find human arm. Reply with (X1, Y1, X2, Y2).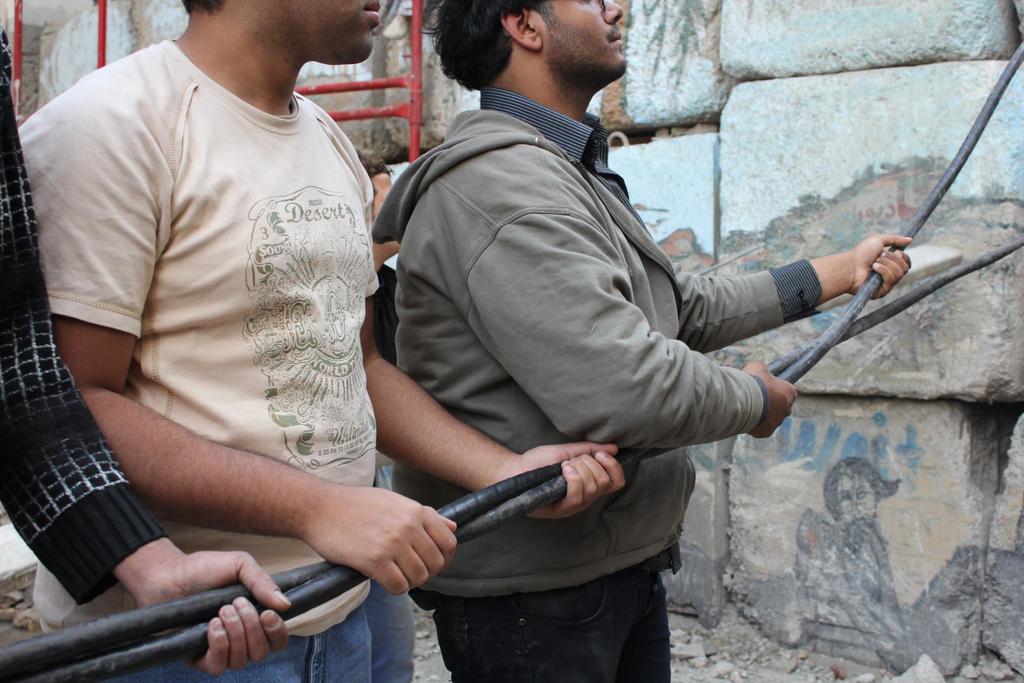
(356, 295, 635, 520).
